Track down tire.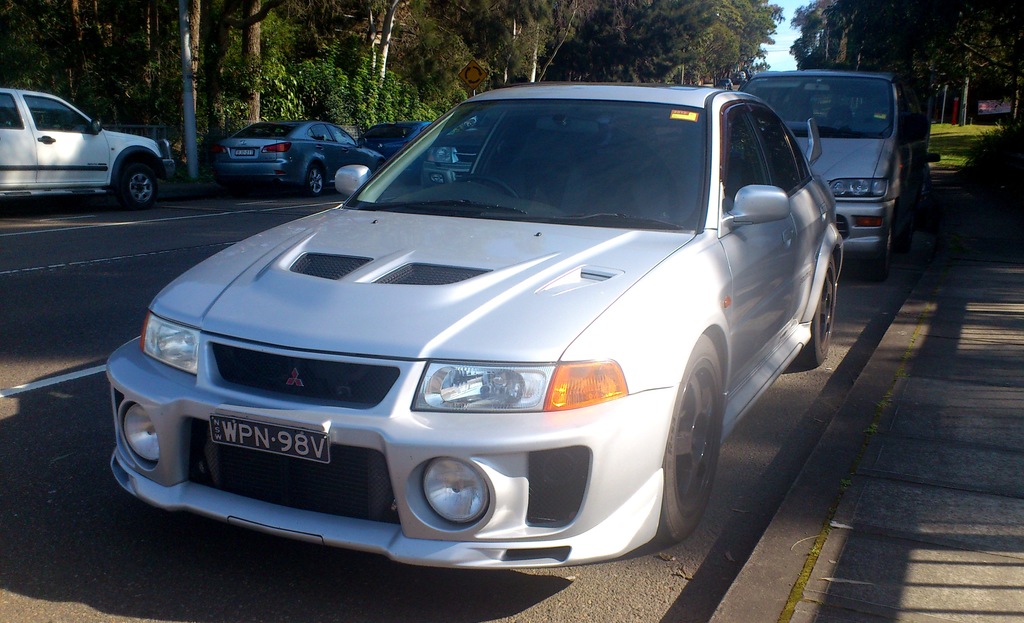
Tracked to <region>641, 349, 729, 555</region>.
